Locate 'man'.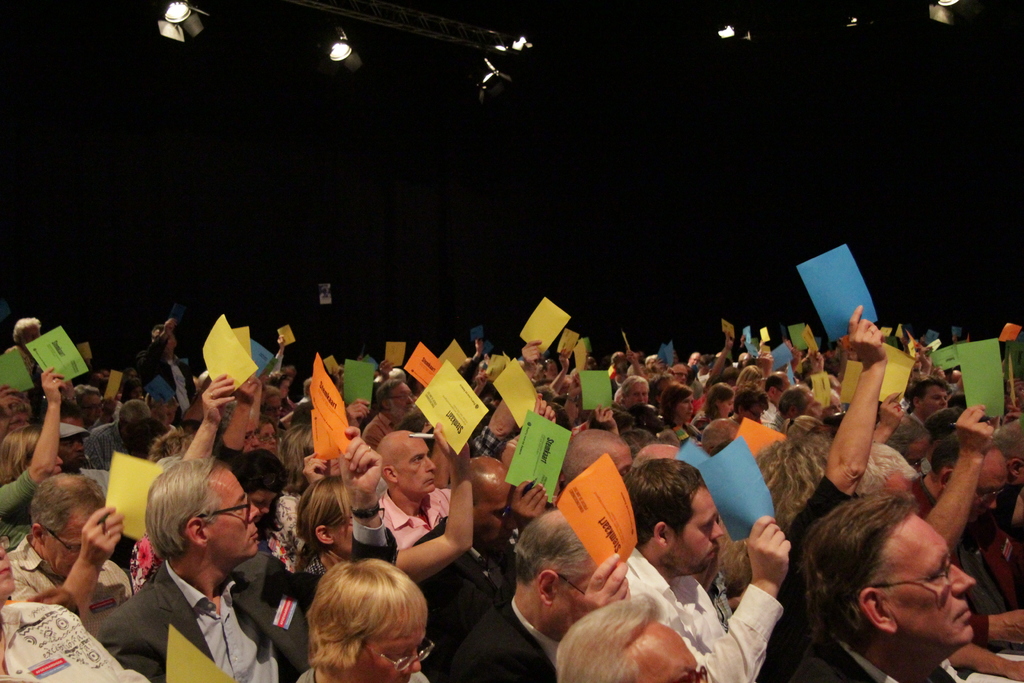
Bounding box: 760 486 1002 682.
